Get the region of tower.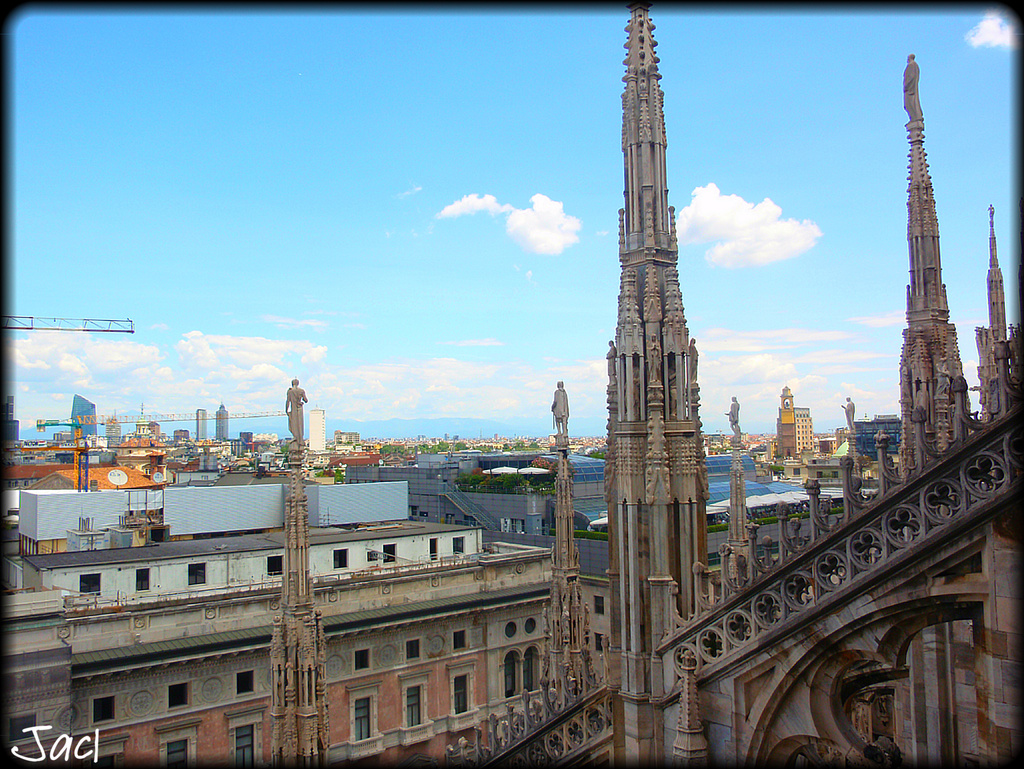
(x1=74, y1=398, x2=99, y2=444).
